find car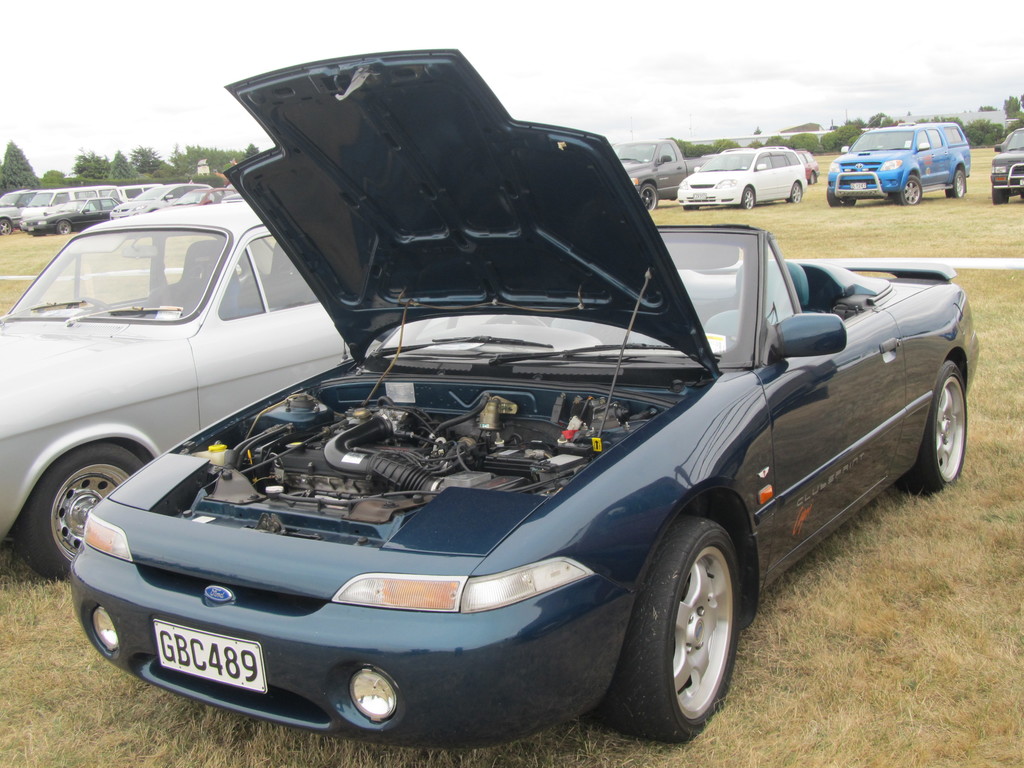
822,122,976,205
